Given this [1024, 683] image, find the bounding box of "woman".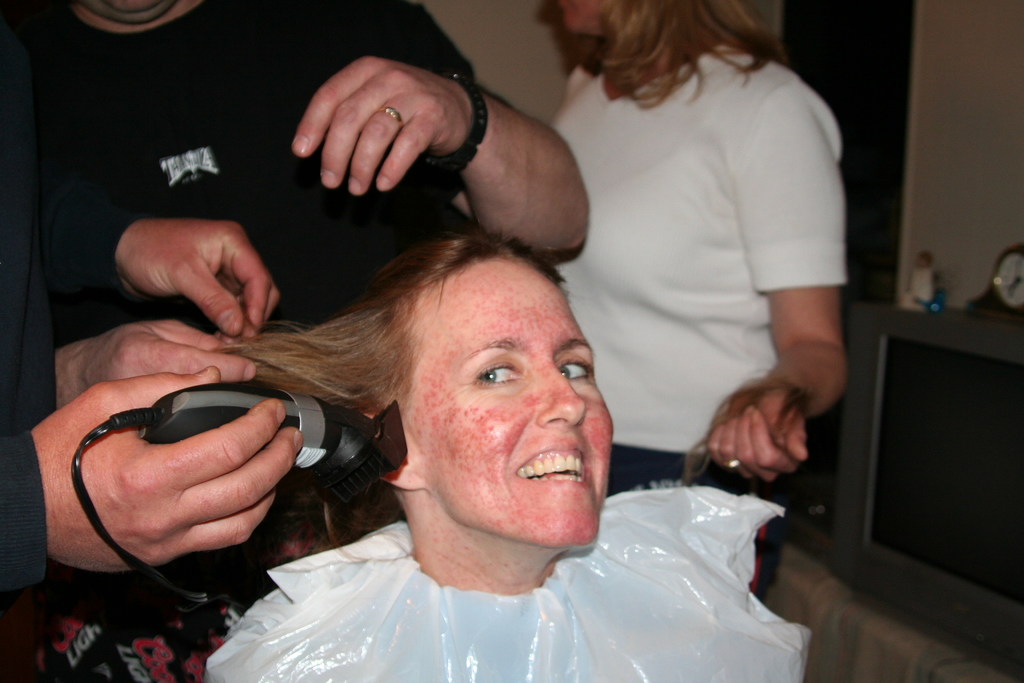
box(543, 0, 836, 580).
